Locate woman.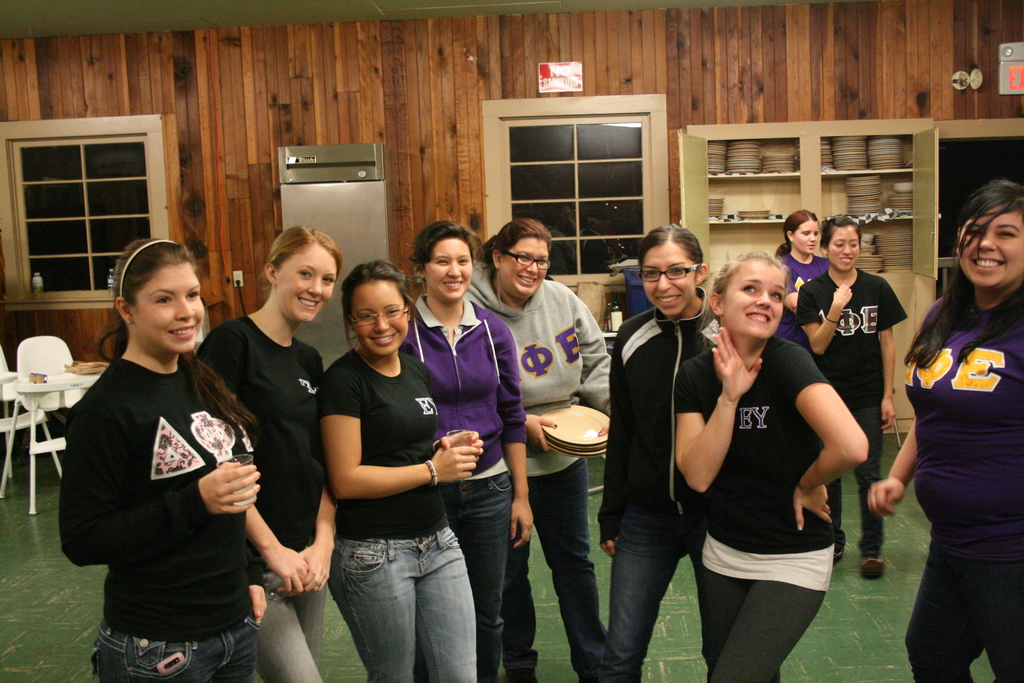
Bounding box: 58,222,276,682.
